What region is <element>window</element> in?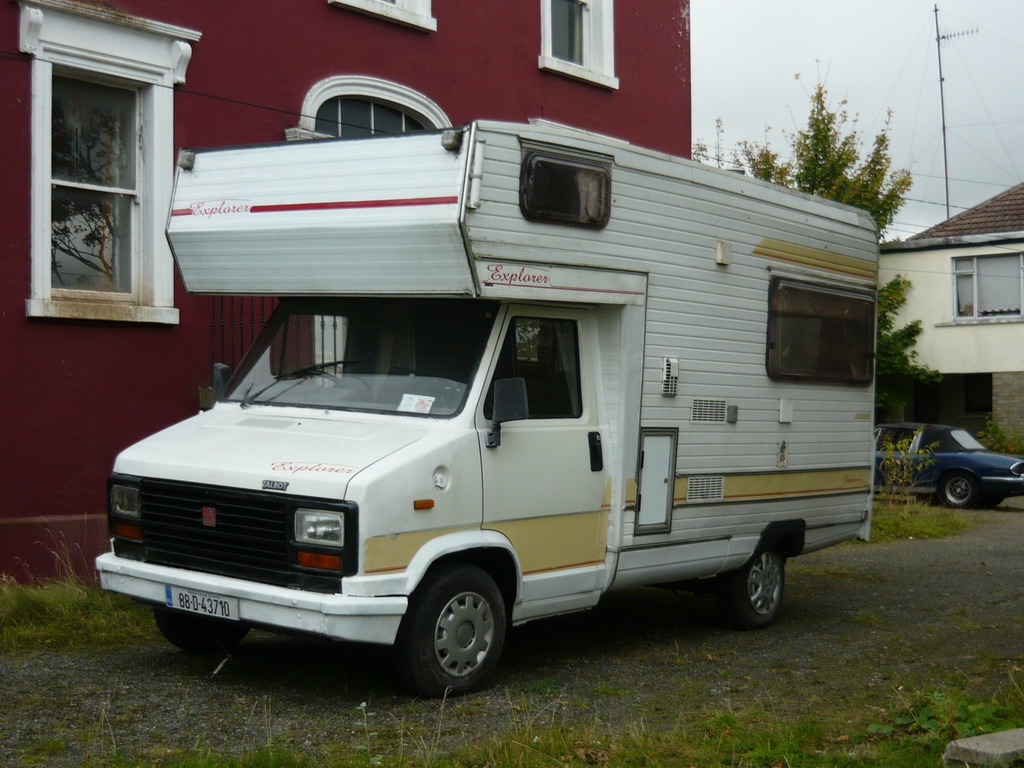
Rect(955, 258, 1023, 320).
